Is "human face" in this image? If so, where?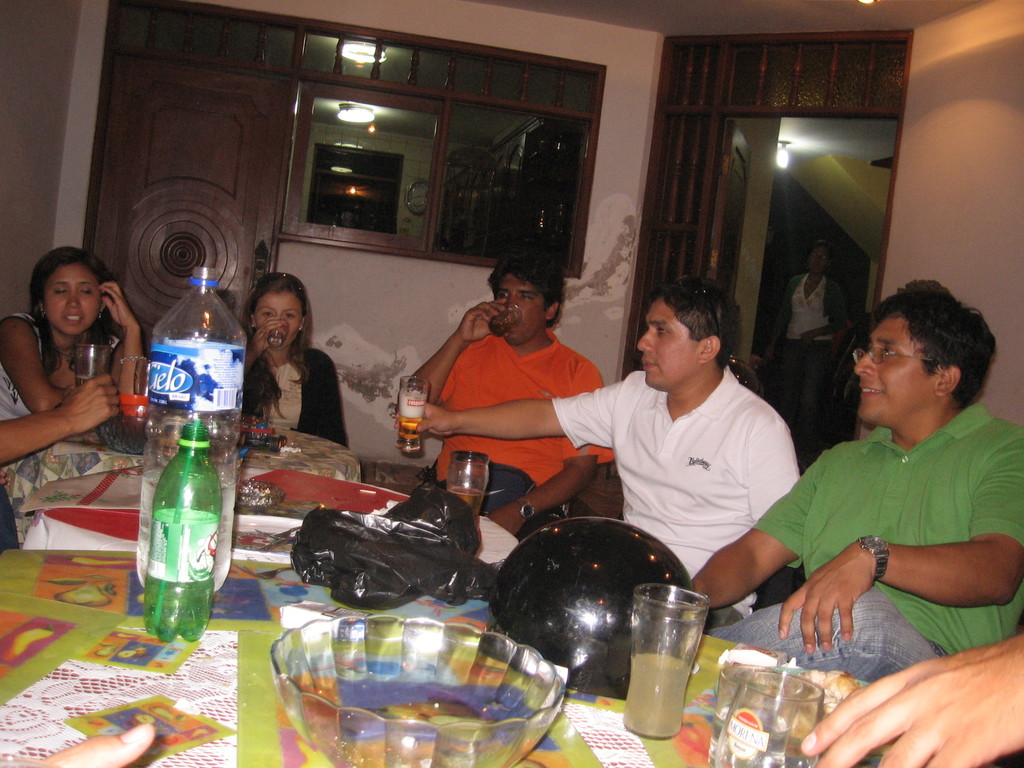
Yes, at 637,301,706,387.
